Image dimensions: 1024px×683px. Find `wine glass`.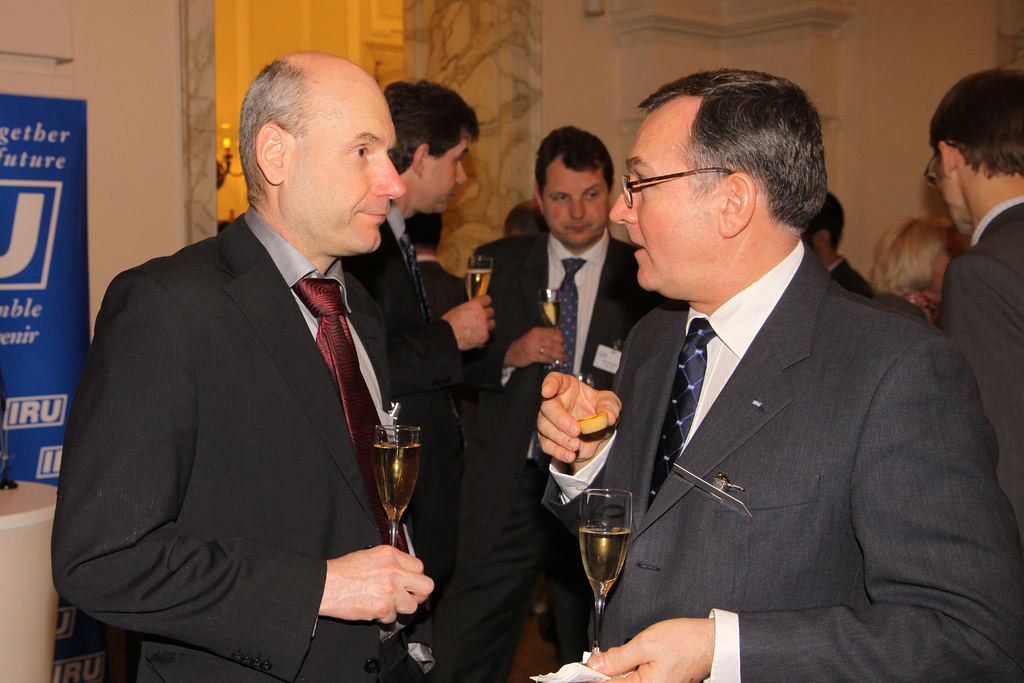
x1=582, y1=490, x2=633, y2=659.
